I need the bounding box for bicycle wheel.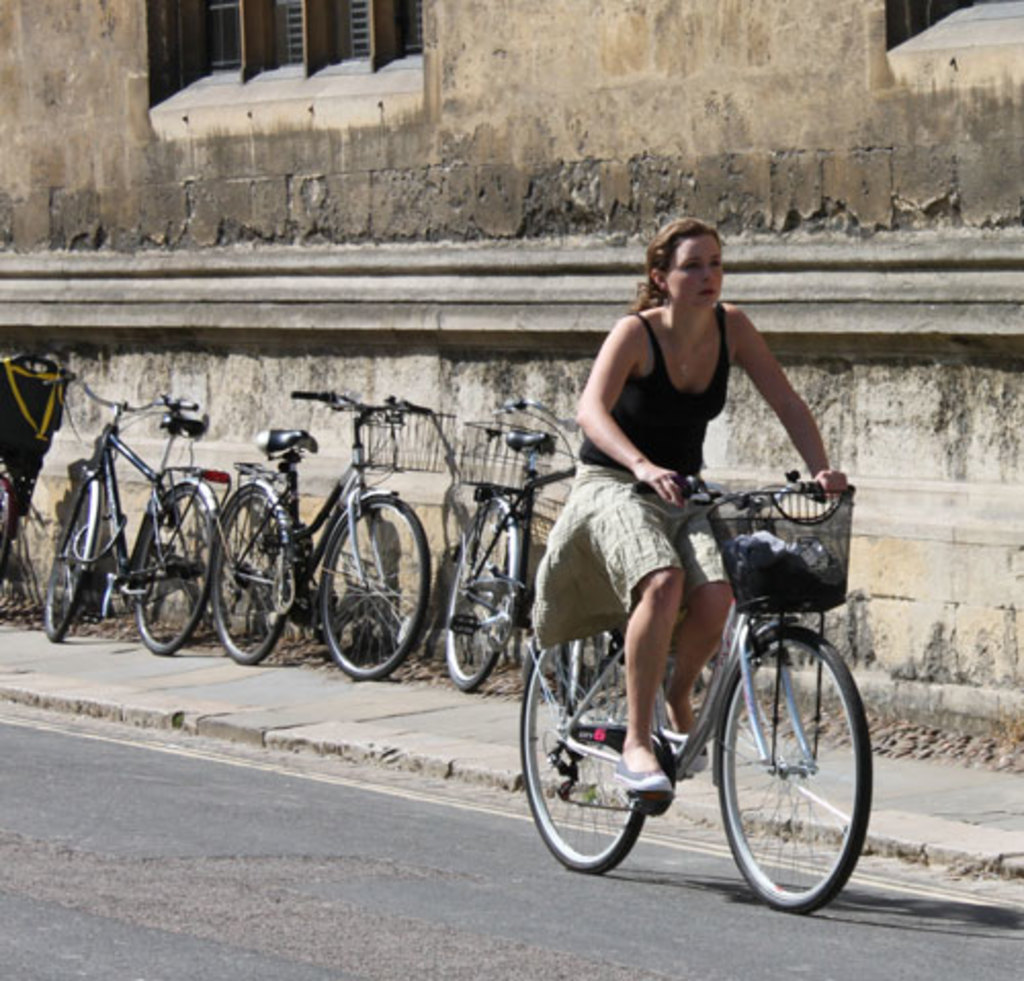
Here it is: box=[315, 487, 438, 702].
